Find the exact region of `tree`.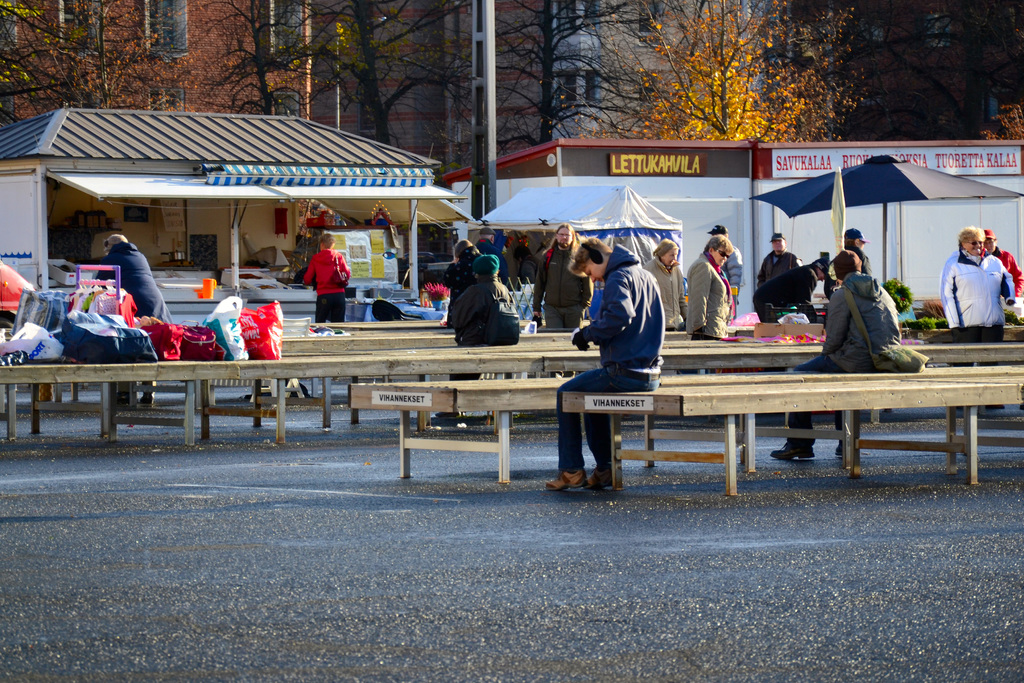
Exact region: <bbox>0, 0, 559, 229</bbox>.
